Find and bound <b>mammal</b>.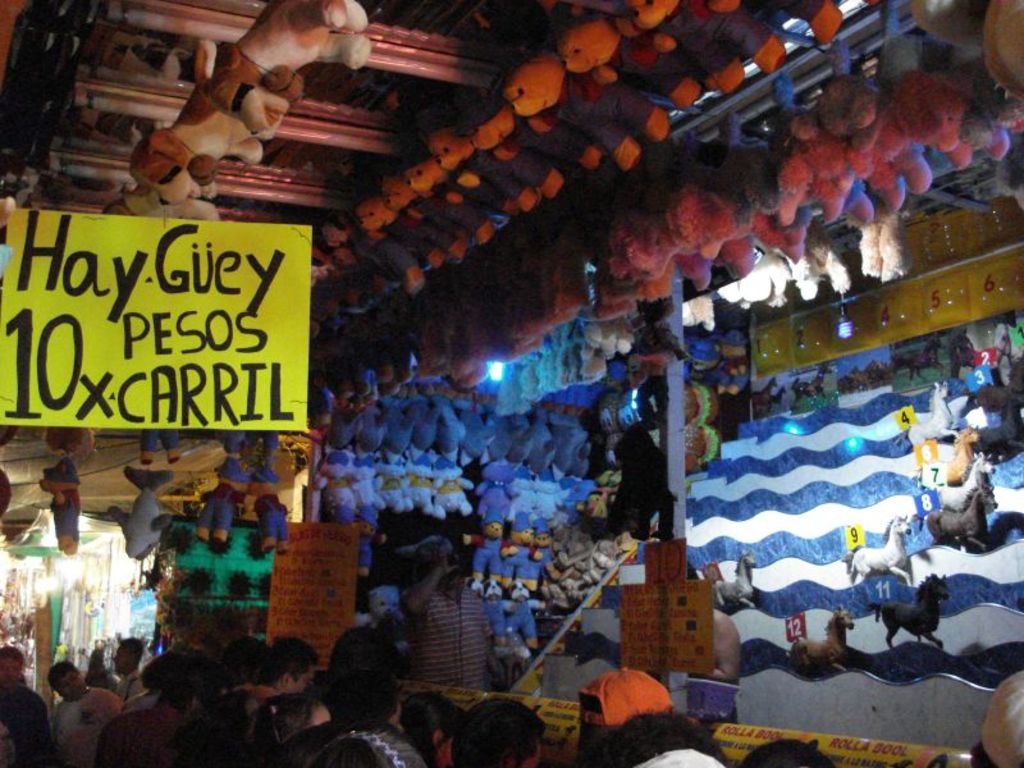
Bound: detection(751, 388, 790, 416).
